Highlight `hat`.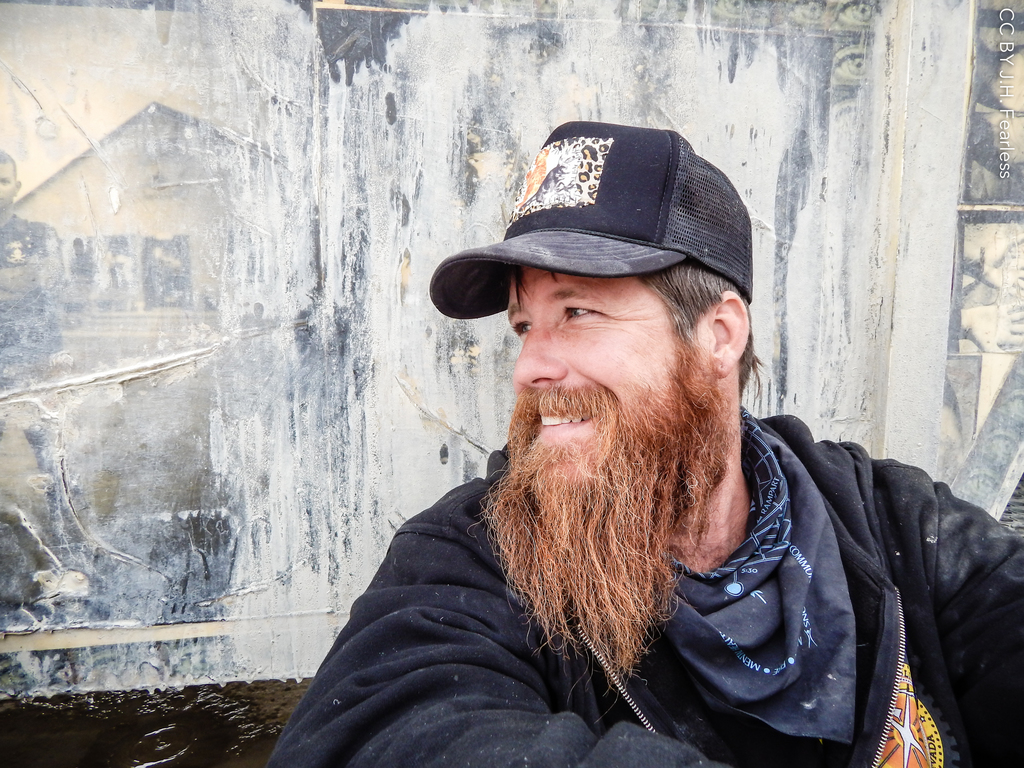
Highlighted region: 426 120 753 321.
